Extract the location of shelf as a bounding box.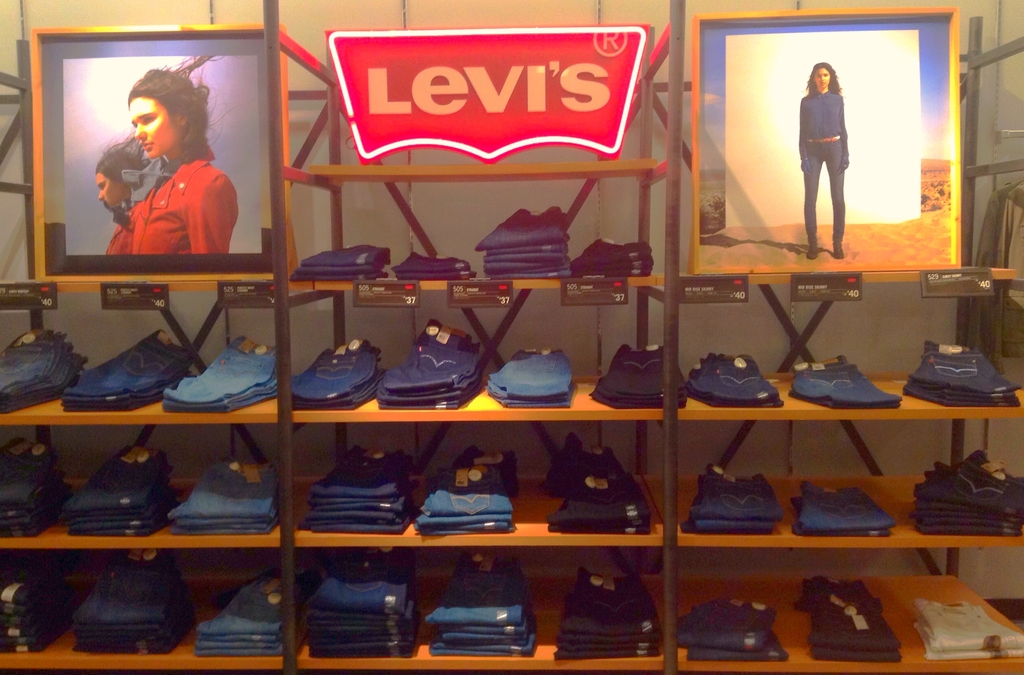
bbox=(278, 10, 676, 165).
